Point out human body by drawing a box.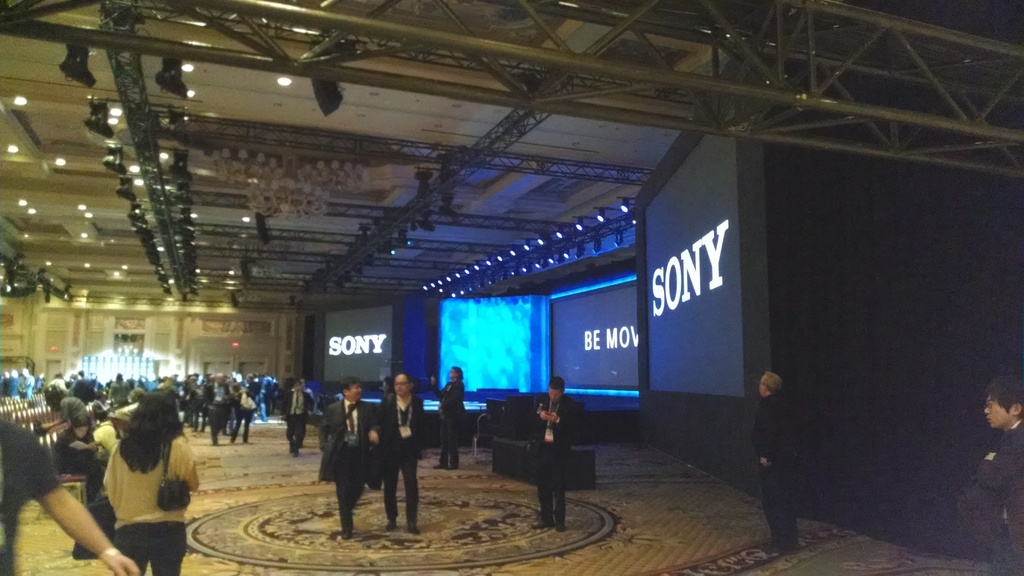
[968,374,1023,575].
